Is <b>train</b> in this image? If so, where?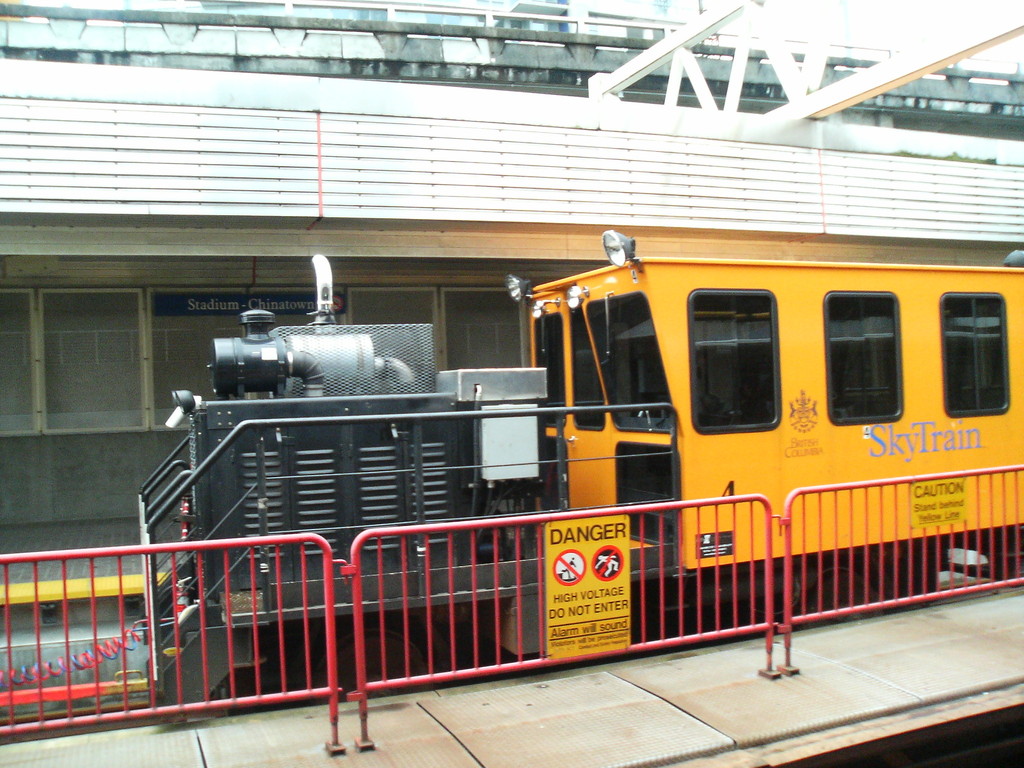
Yes, at rect(138, 228, 1022, 716).
